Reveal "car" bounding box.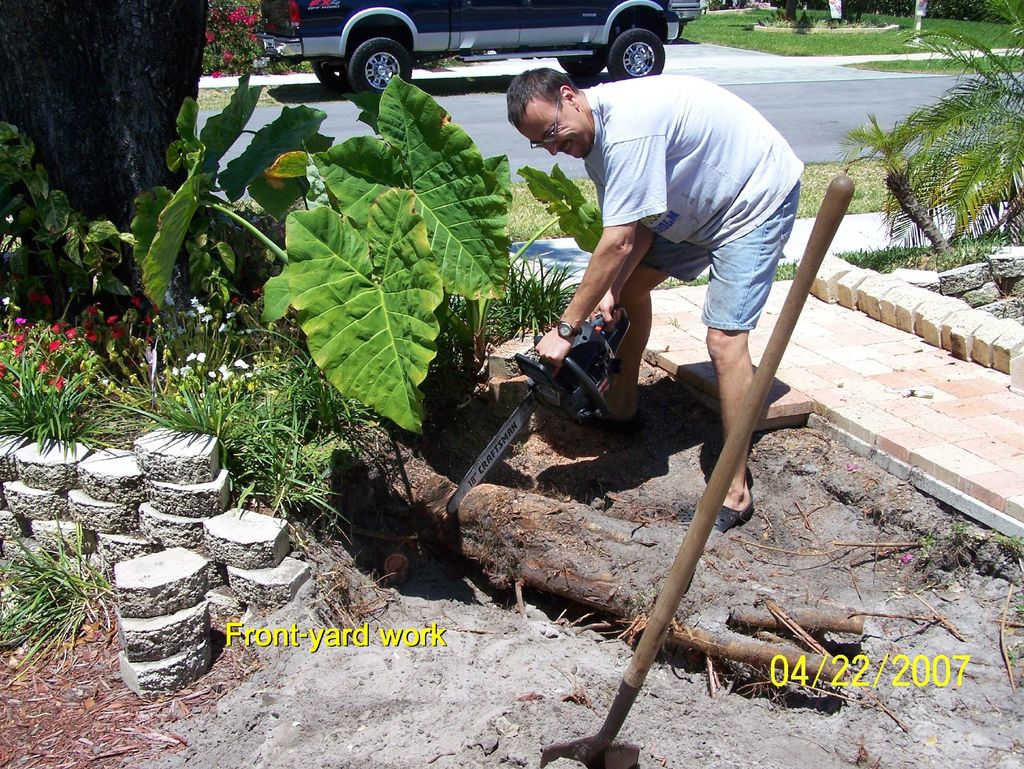
Revealed: <box>259,0,679,97</box>.
